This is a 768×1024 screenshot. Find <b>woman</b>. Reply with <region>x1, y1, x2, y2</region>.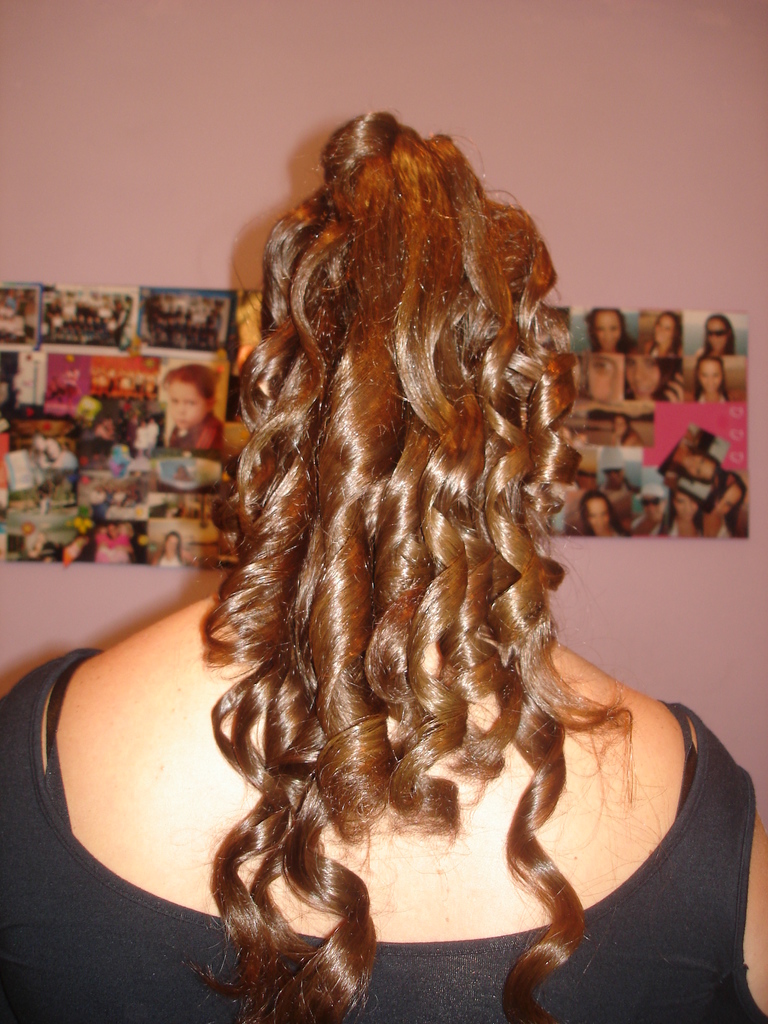
<region>668, 433, 717, 482</region>.
